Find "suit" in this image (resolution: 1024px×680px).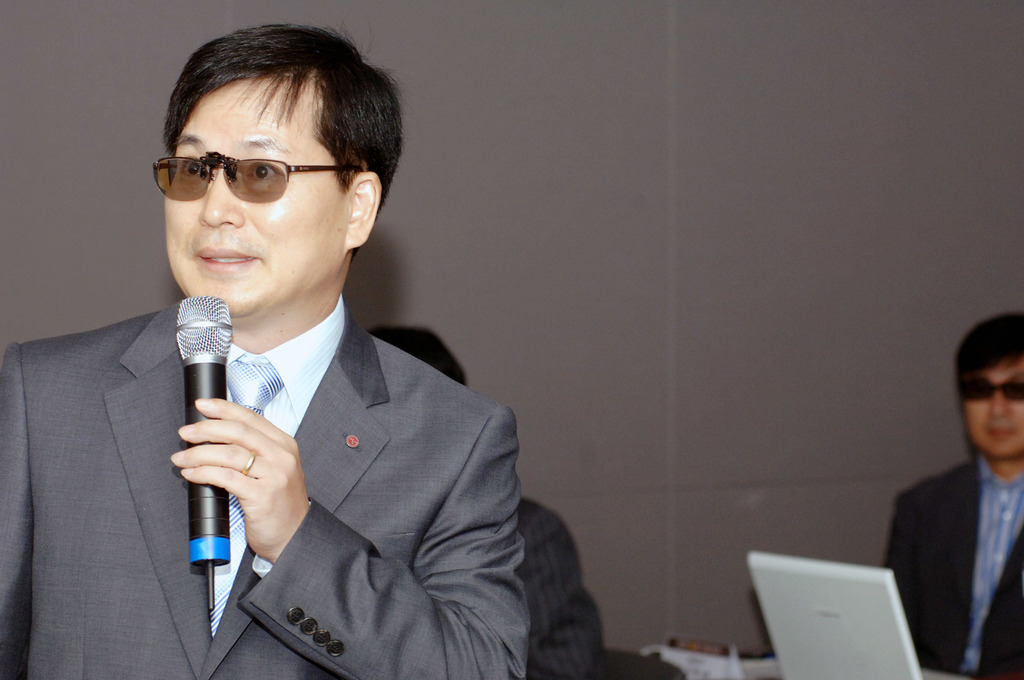
region(520, 495, 614, 679).
